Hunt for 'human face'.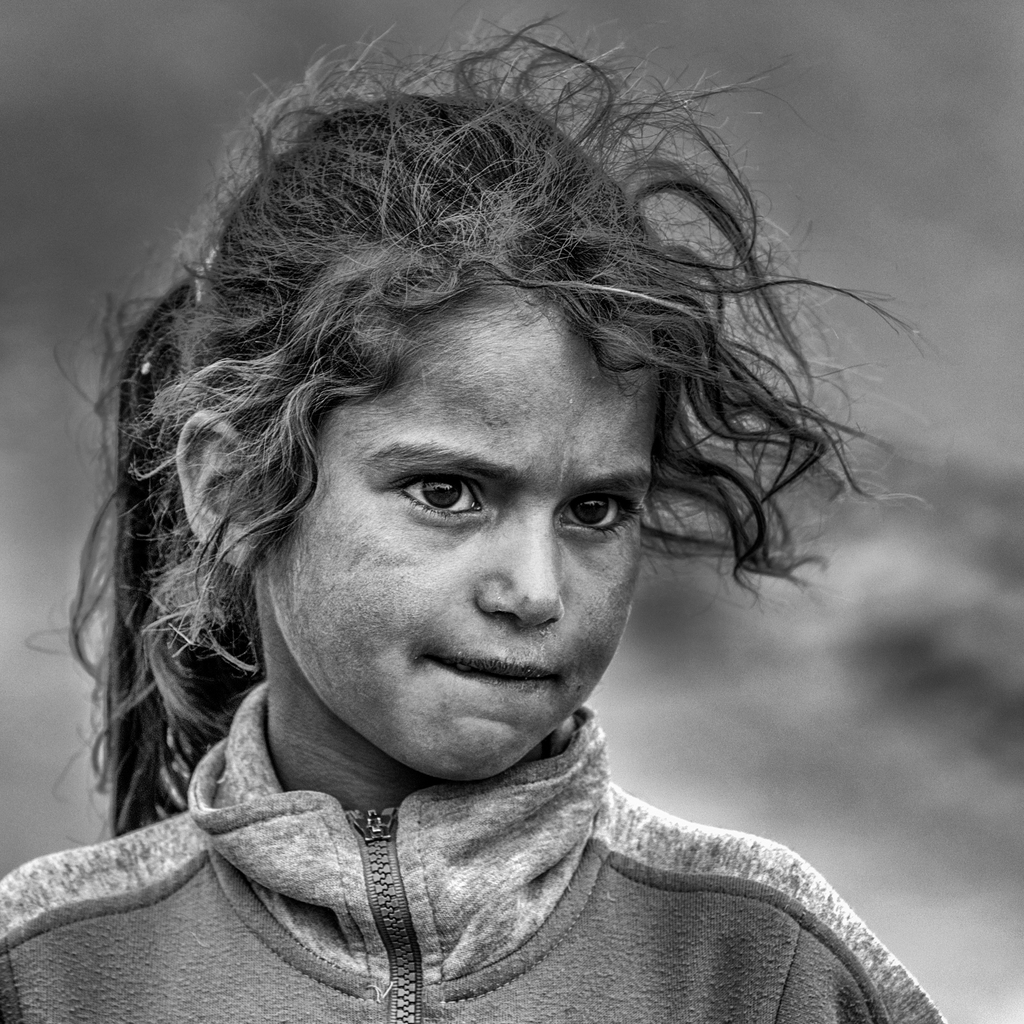
Hunted down at bbox=[259, 293, 668, 785].
